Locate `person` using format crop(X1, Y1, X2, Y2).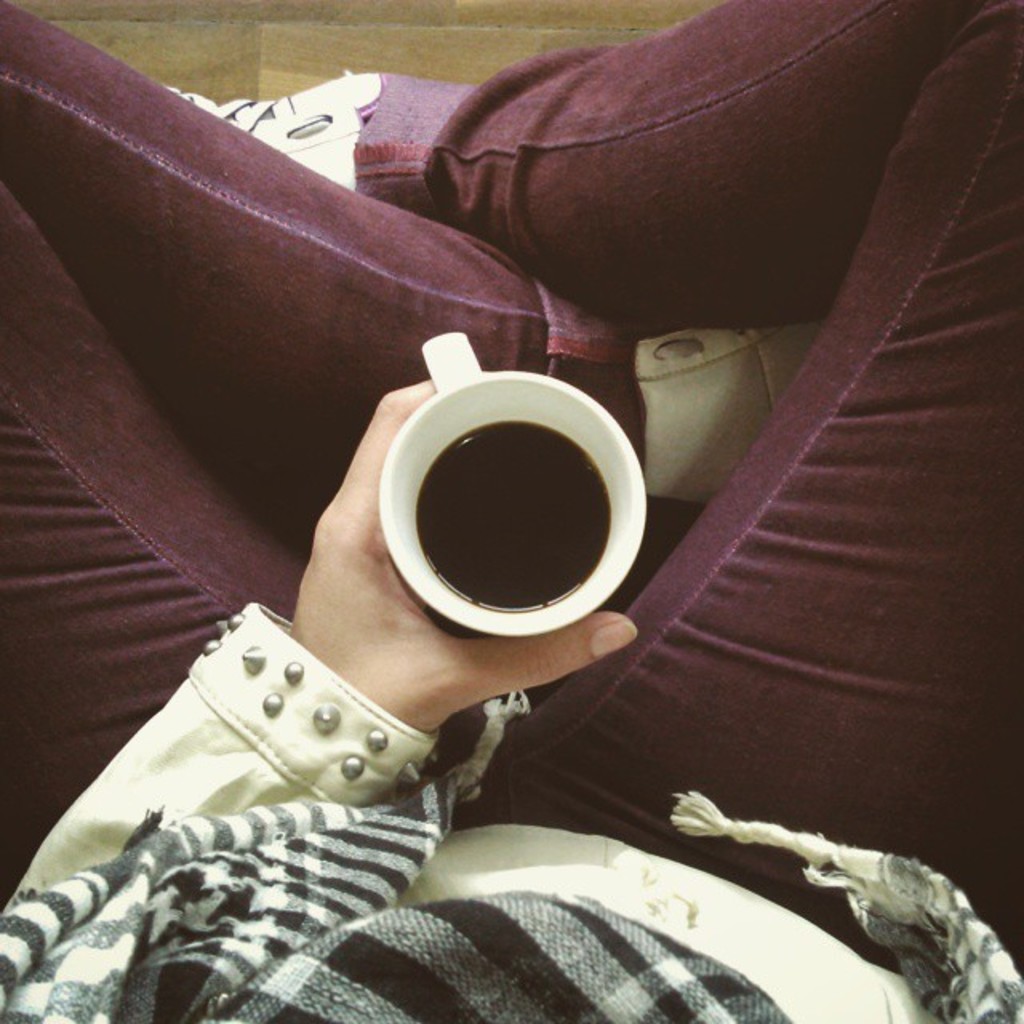
crop(2, 379, 1022, 1021).
